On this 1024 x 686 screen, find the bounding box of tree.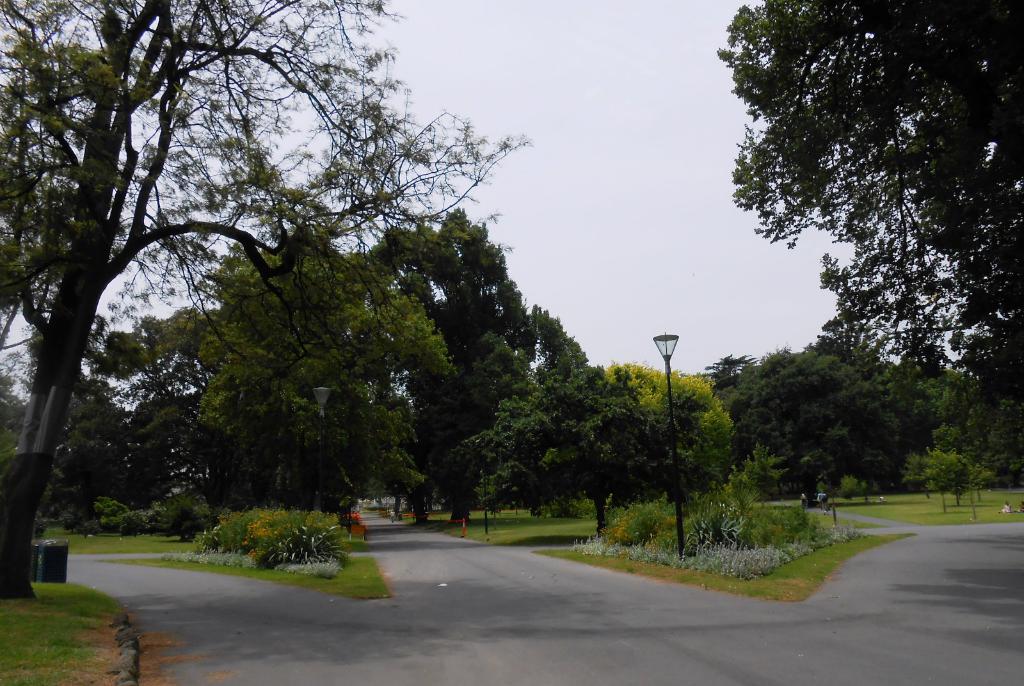
Bounding box: [118, 207, 630, 527].
